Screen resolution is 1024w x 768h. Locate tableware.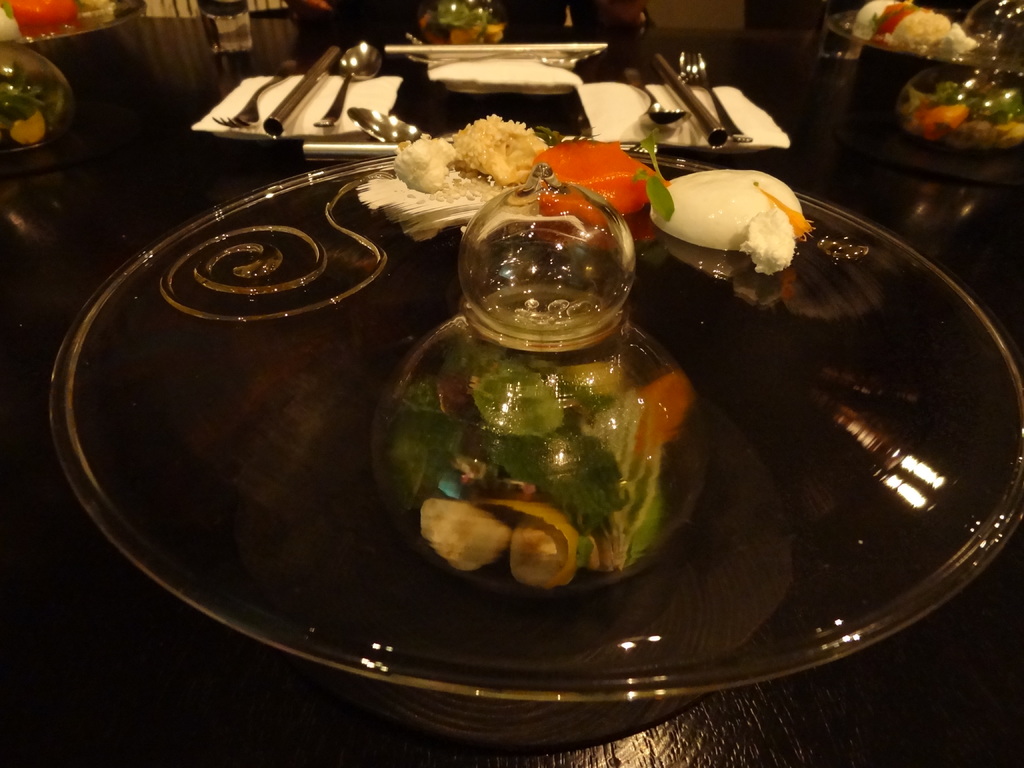
bbox(826, 3, 989, 56).
